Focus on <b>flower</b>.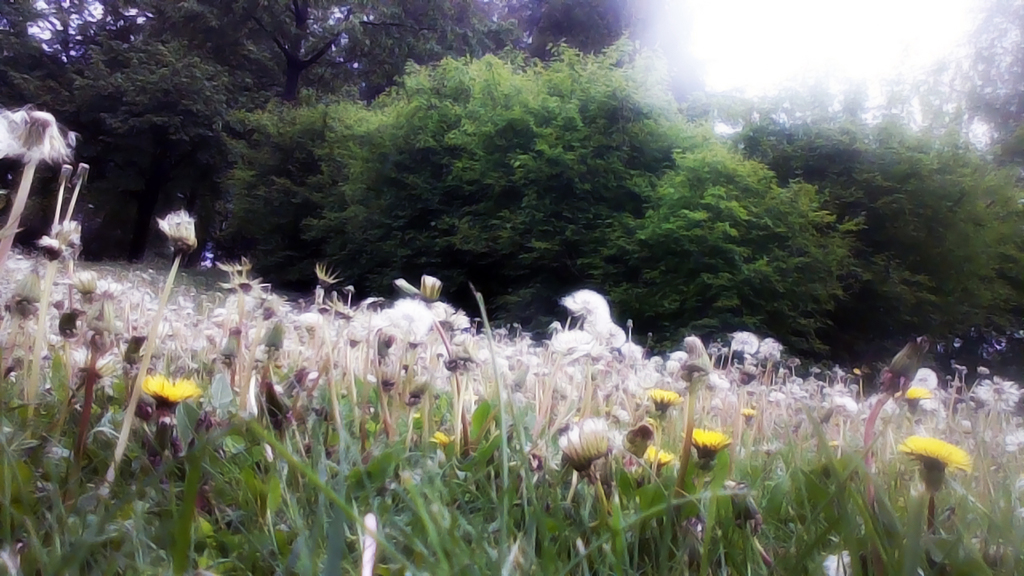
Focused at [left=900, top=434, right=978, bottom=489].
